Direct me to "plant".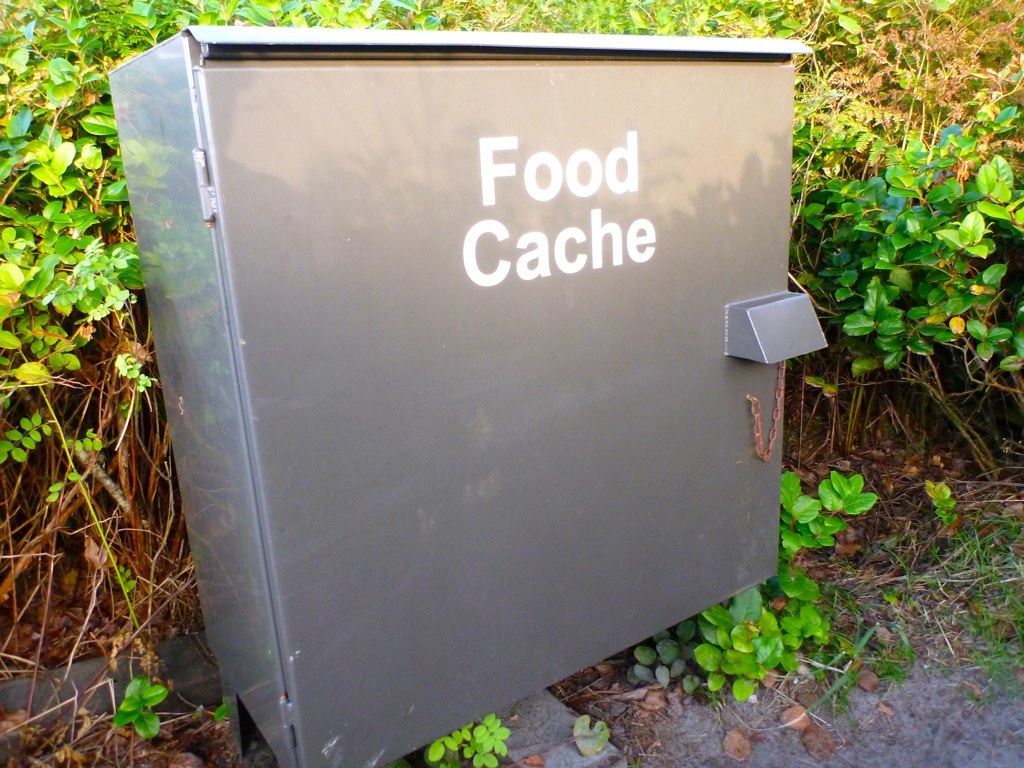
Direction: left=625, top=464, right=882, bottom=709.
